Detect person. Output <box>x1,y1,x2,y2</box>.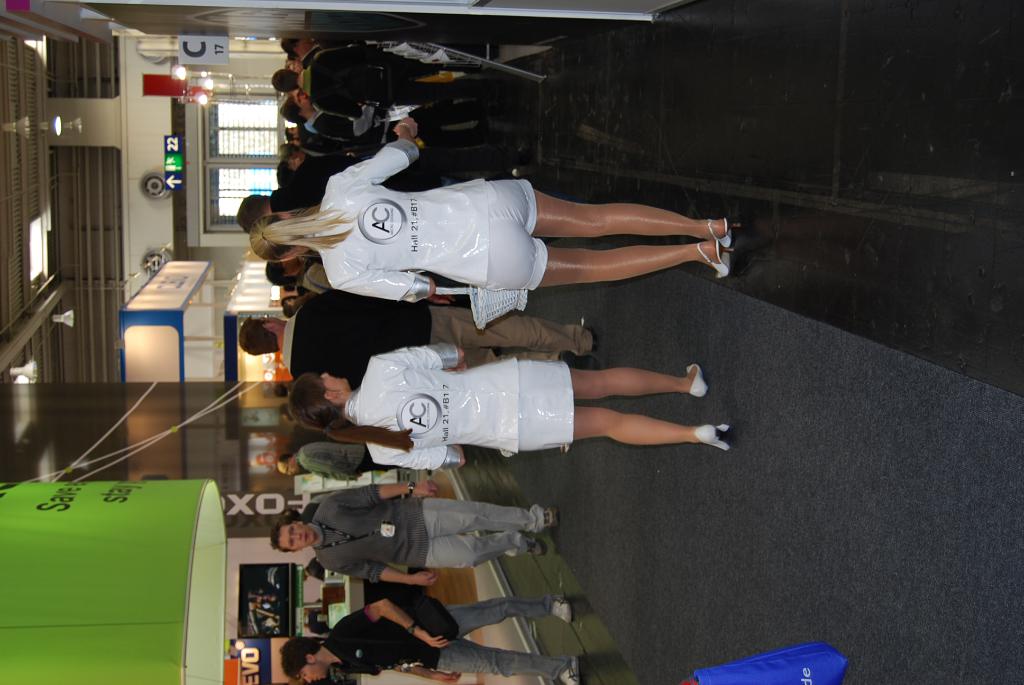
<box>269,480,566,624</box>.
